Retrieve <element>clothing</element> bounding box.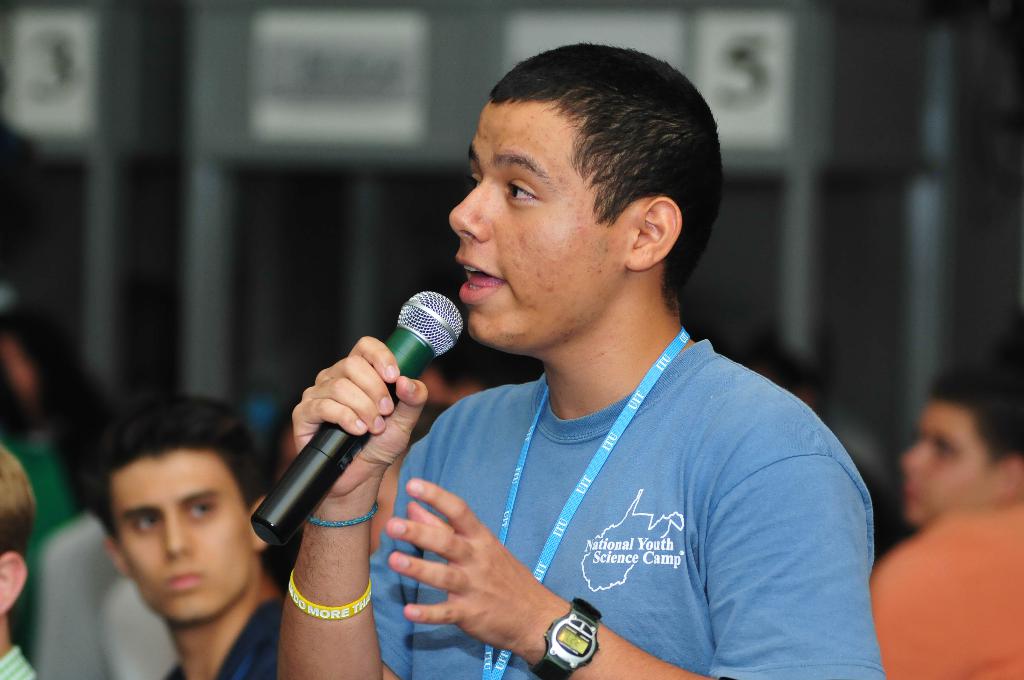
Bounding box: detection(165, 598, 282, 679).
